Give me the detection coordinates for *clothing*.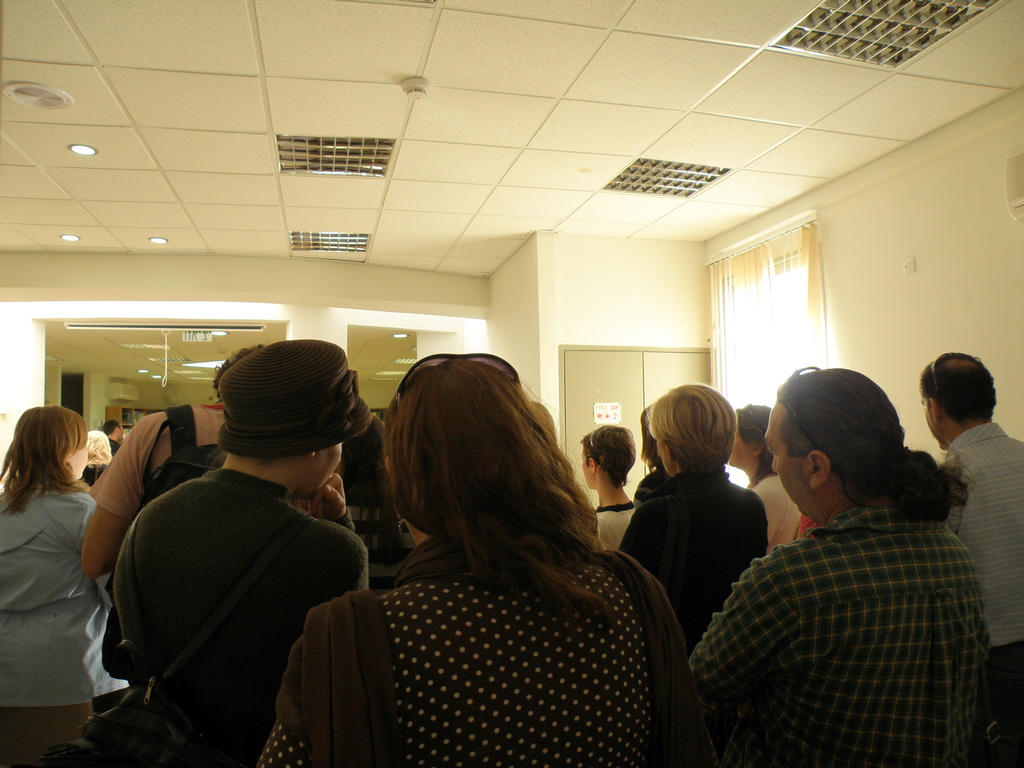
x1=618 y1=477 x2=764 y2=652.
